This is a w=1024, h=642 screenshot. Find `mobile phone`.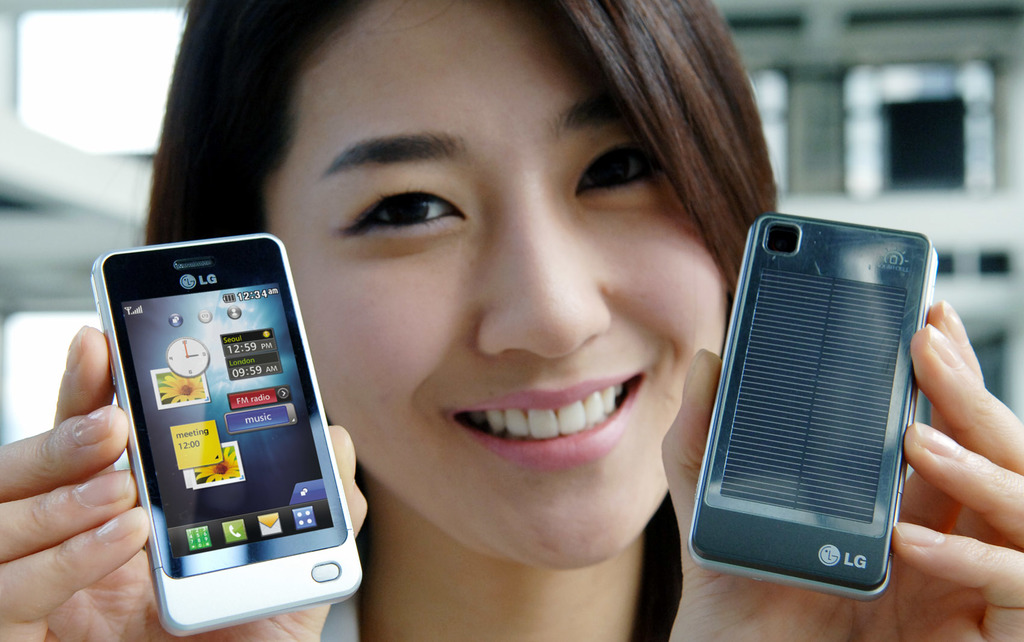
Bounding box: Rect(691, 216, 931, 604).
